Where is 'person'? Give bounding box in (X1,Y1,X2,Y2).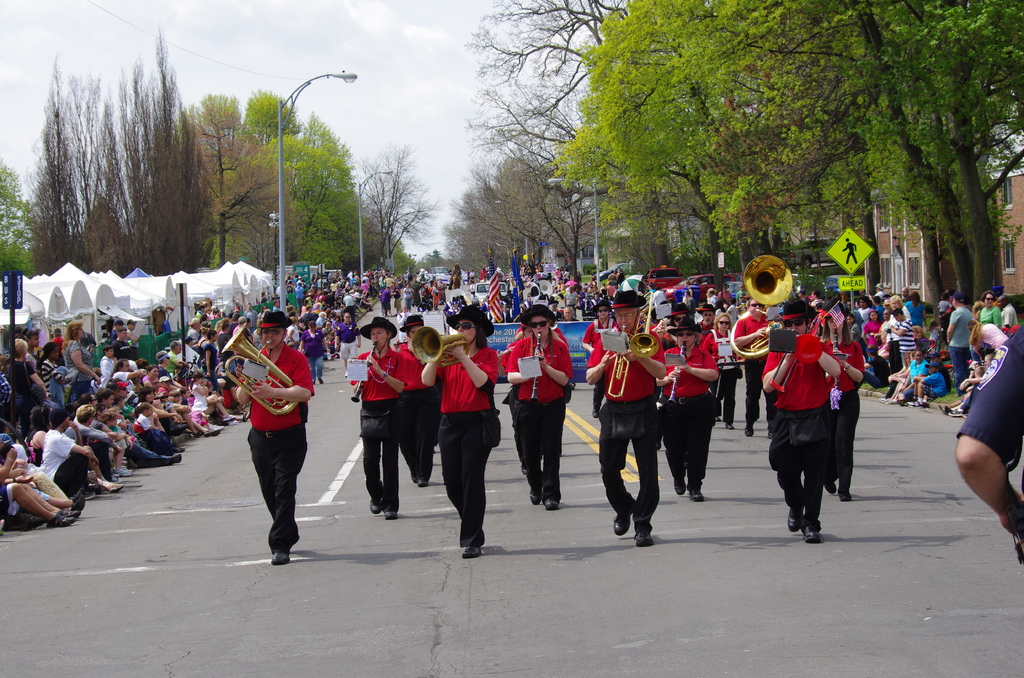
(424,307,508,565).
